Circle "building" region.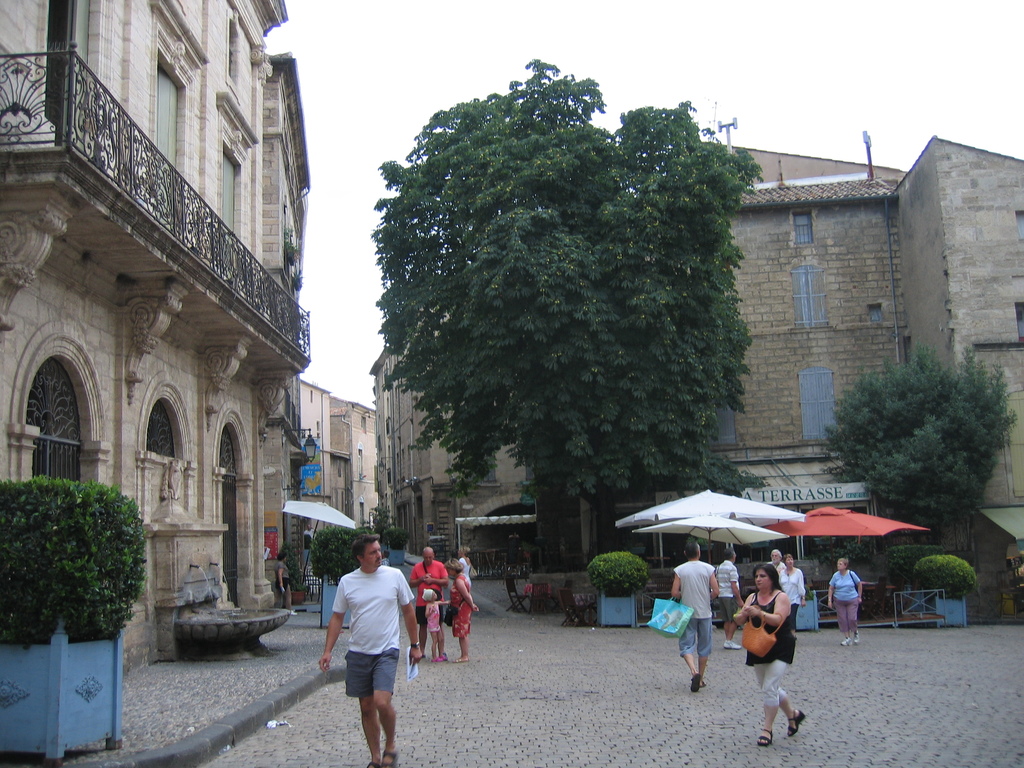
Region: (x1=0, y1=0, x2=309, y2=675).
